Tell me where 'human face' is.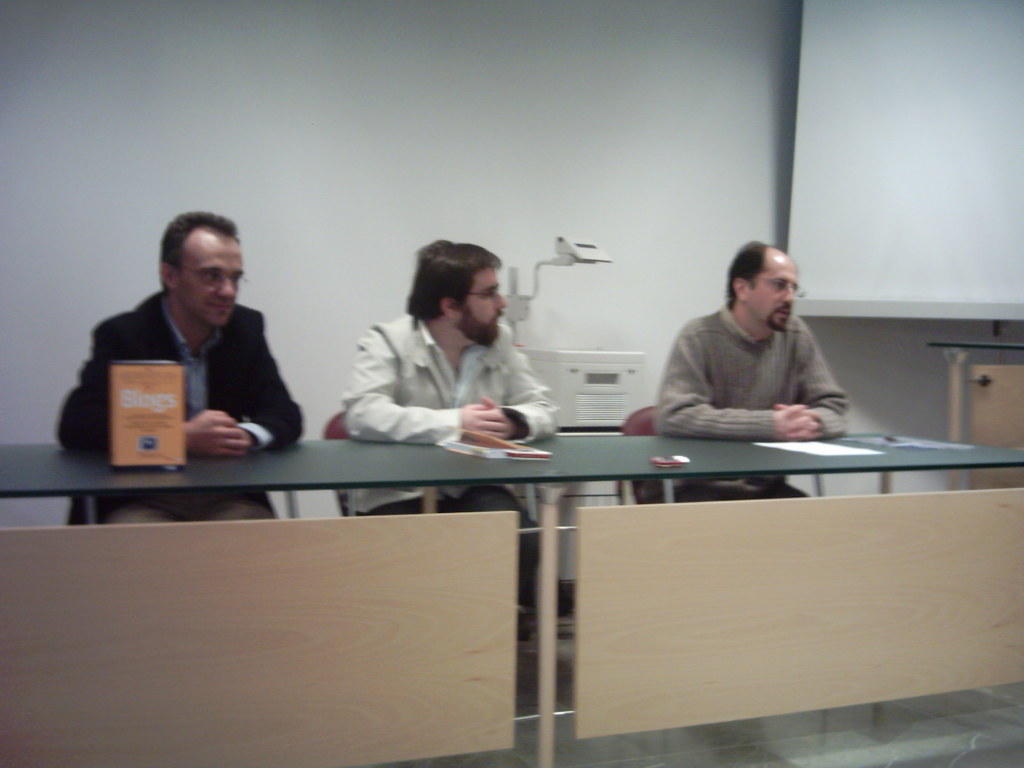
'human face' is at (left=170, top=236, right=244, bottom=329).
